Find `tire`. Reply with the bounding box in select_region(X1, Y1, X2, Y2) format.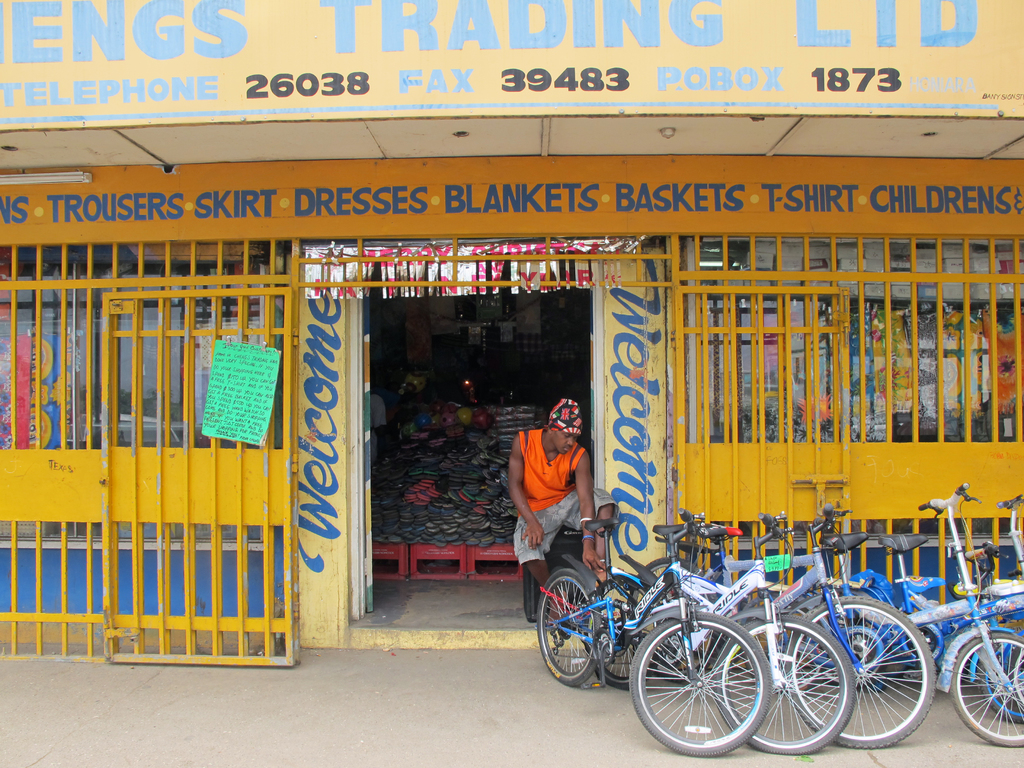
select_region(950, 627, 1023, 746).
